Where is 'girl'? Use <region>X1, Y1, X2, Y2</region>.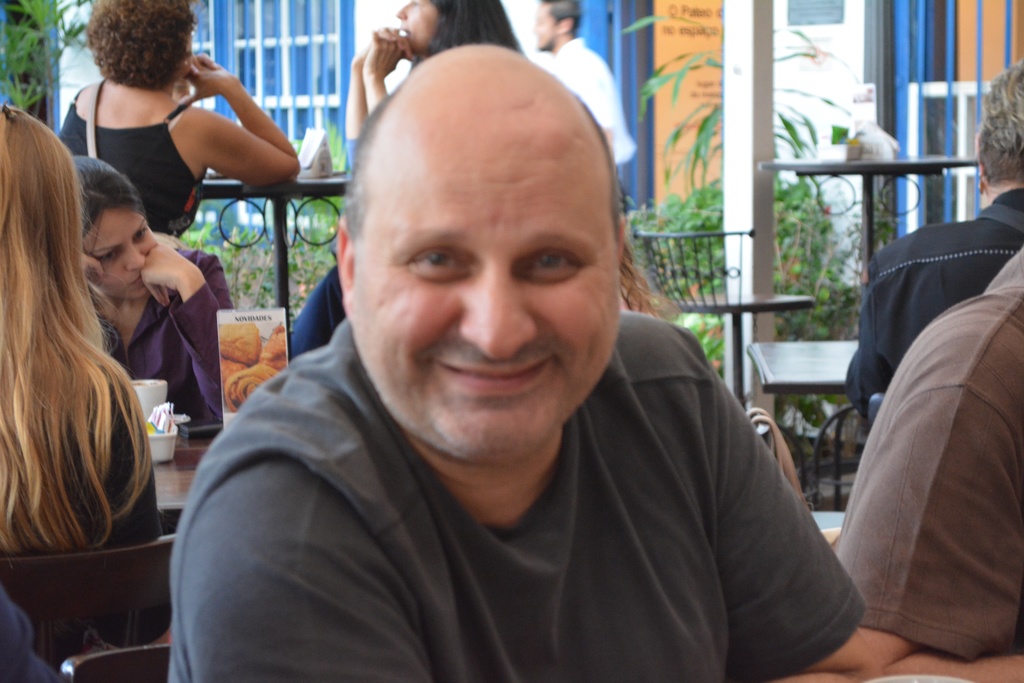
<region>56, 0, 300, 240</region>.
